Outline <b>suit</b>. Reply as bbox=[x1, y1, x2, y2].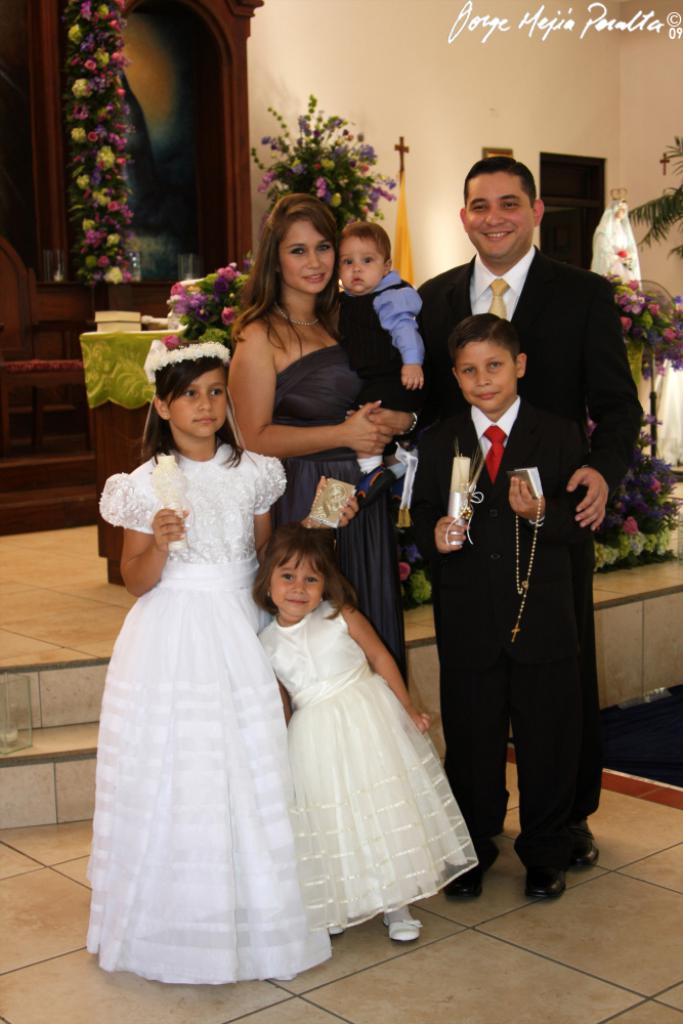
bbox=[402, 387, 609, 866].
